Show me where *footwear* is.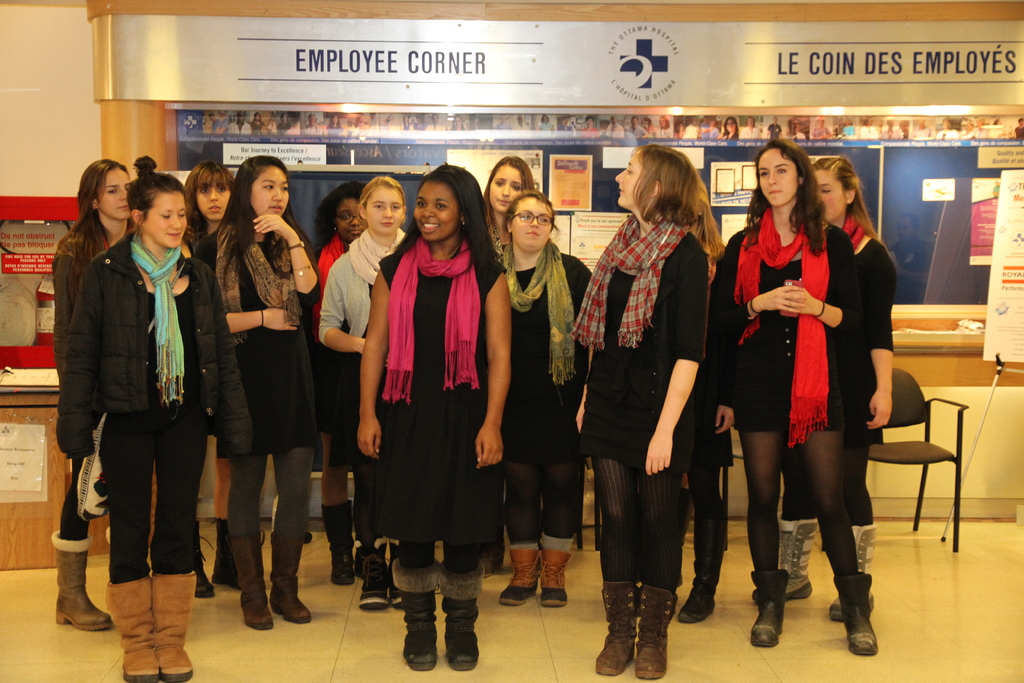
*footwear* is at bbox=(630, 582, 678, 678).
